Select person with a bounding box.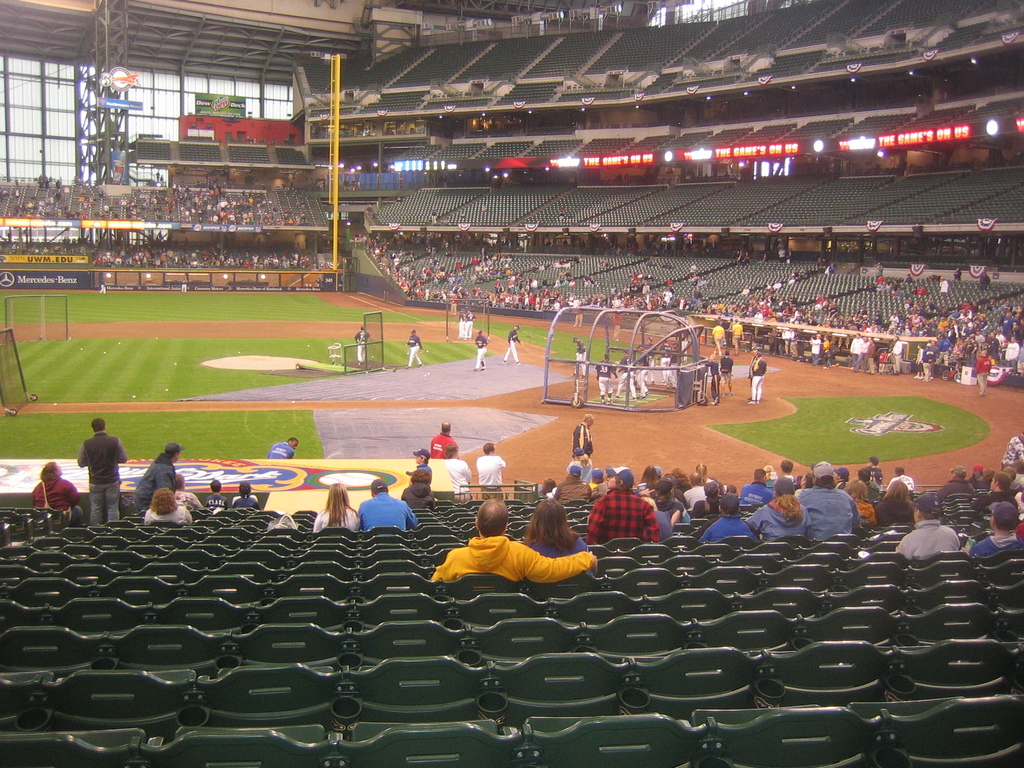
box=[572, 307, 585, 328].
